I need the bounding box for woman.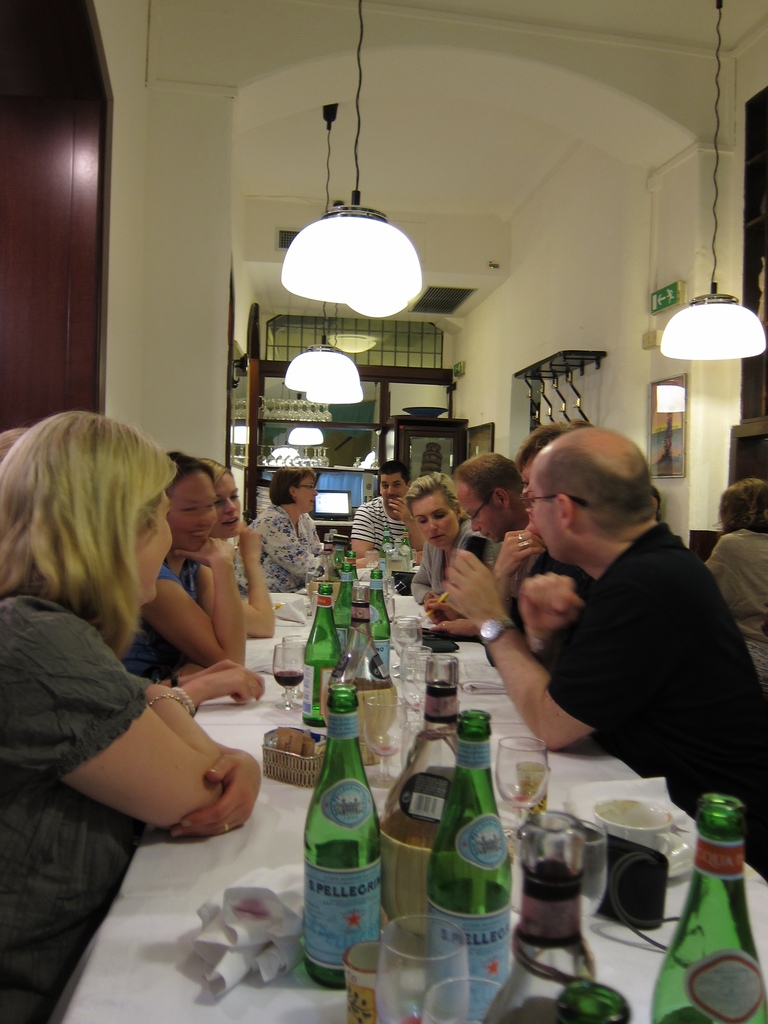
Here it is: 203 454 284 645.
